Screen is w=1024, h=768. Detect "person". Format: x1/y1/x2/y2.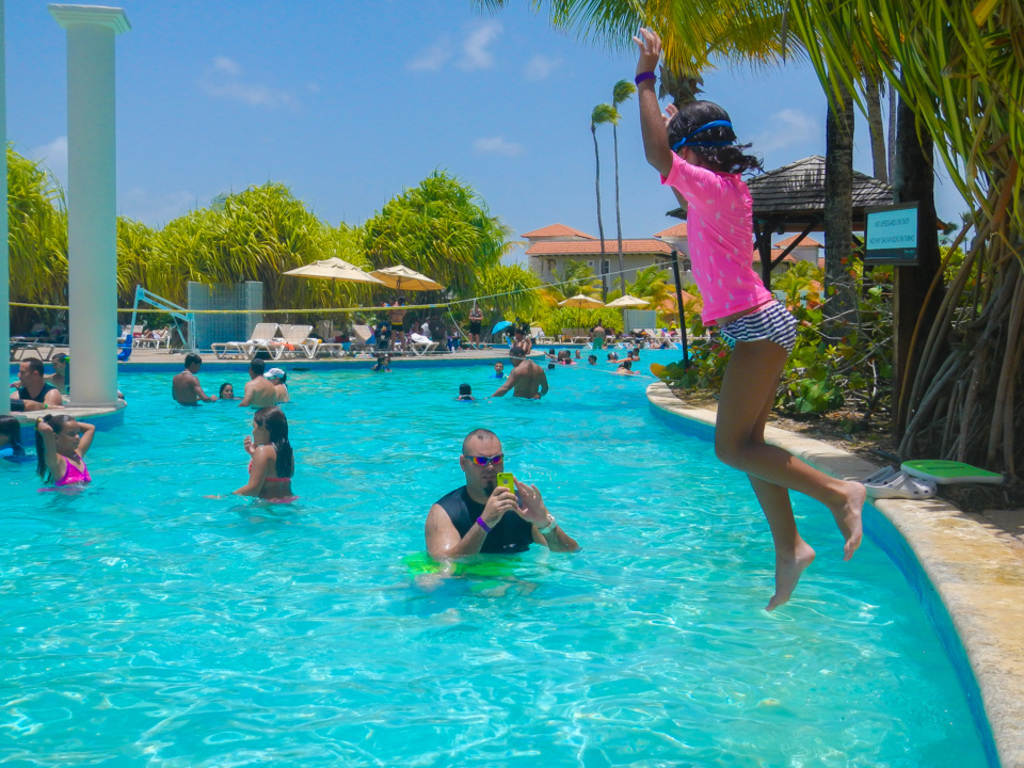
4/353/60/411.
